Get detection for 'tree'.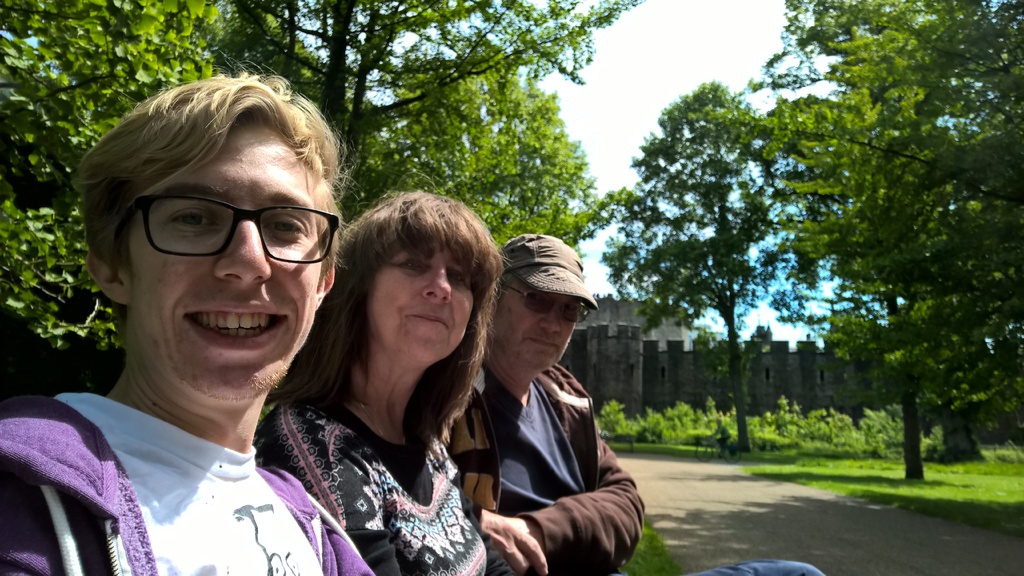
Detection: bbox(745, 0, 1023, 492).
